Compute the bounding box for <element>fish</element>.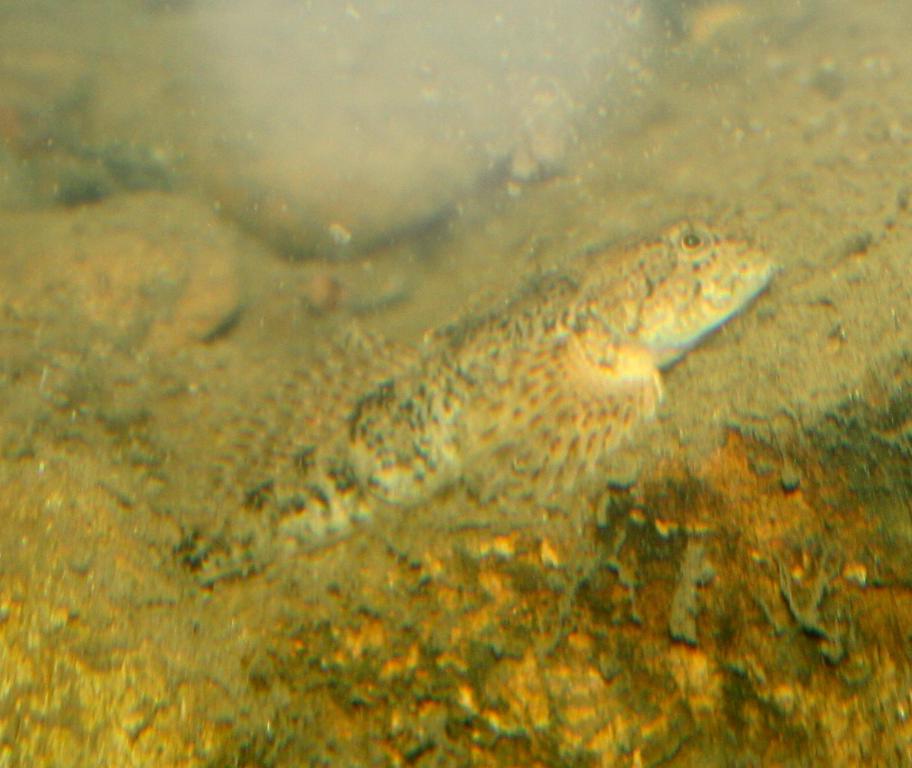
{"x1": 171, "y1": 223, "x2": 804, "y2": 584}.
